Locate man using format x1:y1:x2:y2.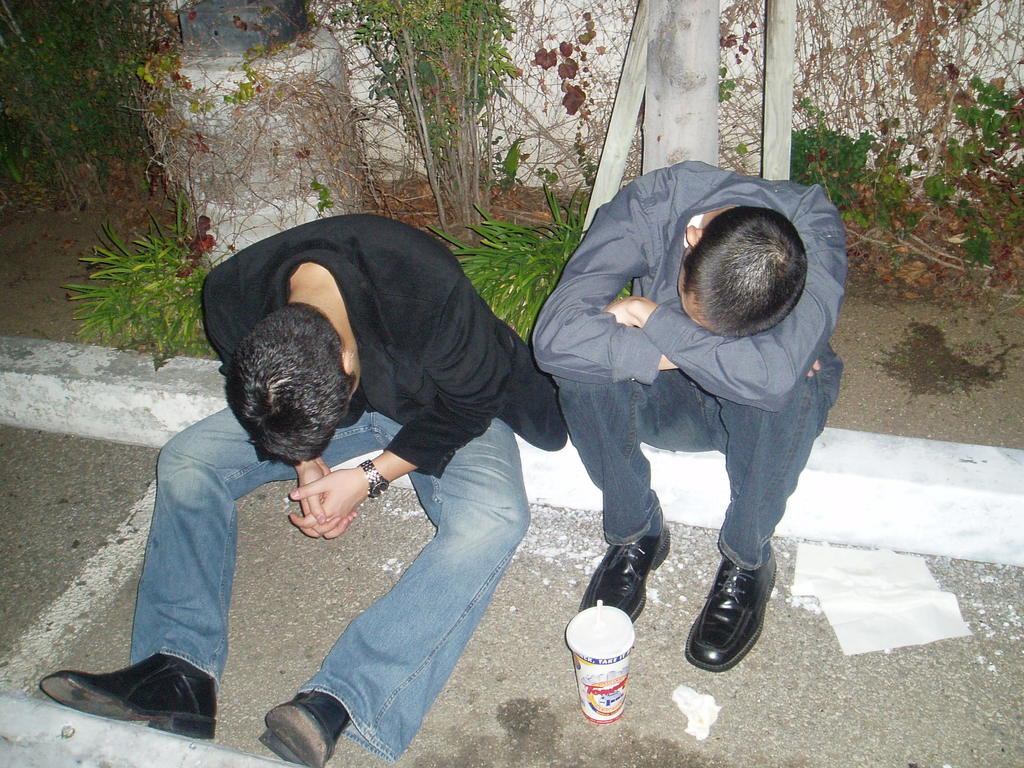
498:166:874:667.
